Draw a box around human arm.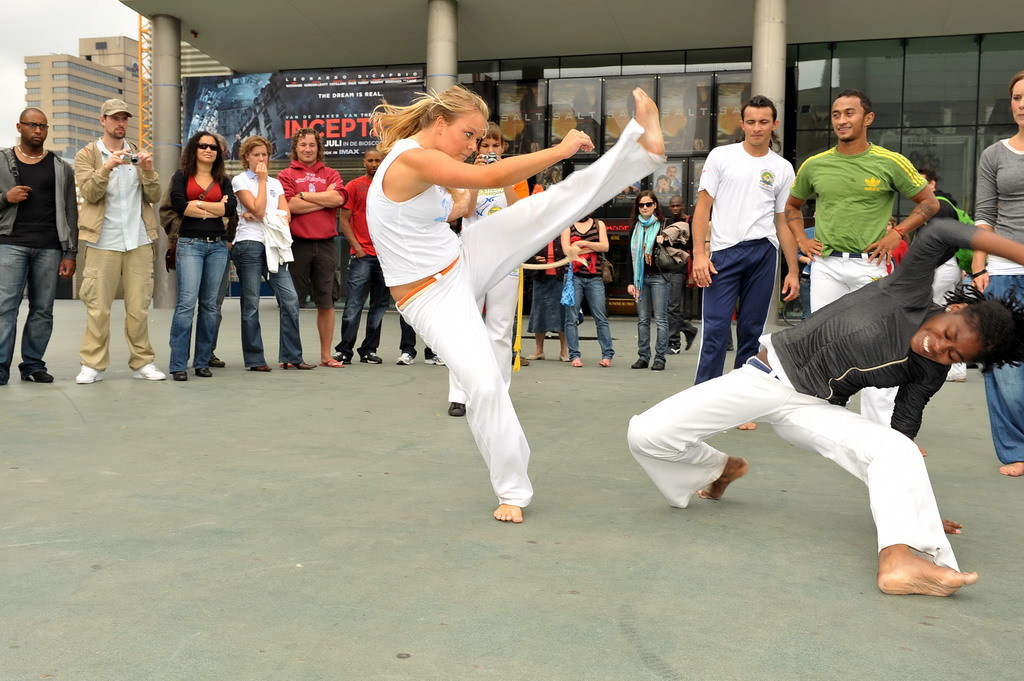
(left=290, top=178, right=346, bottom=207).
